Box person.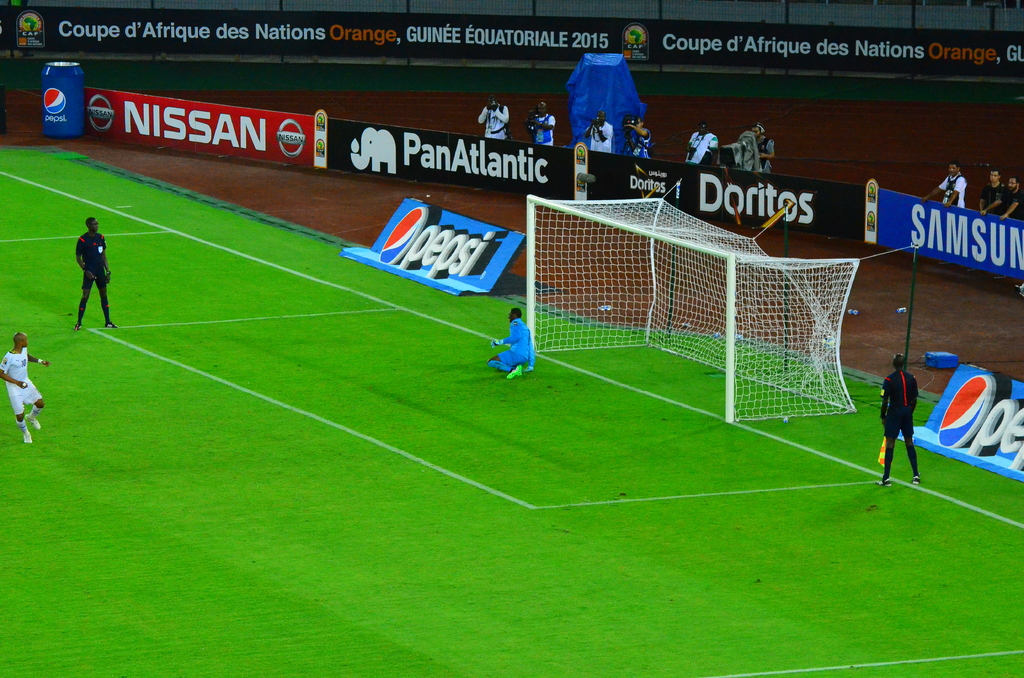
x1=74 y1=213 x2=120 y2=332.
